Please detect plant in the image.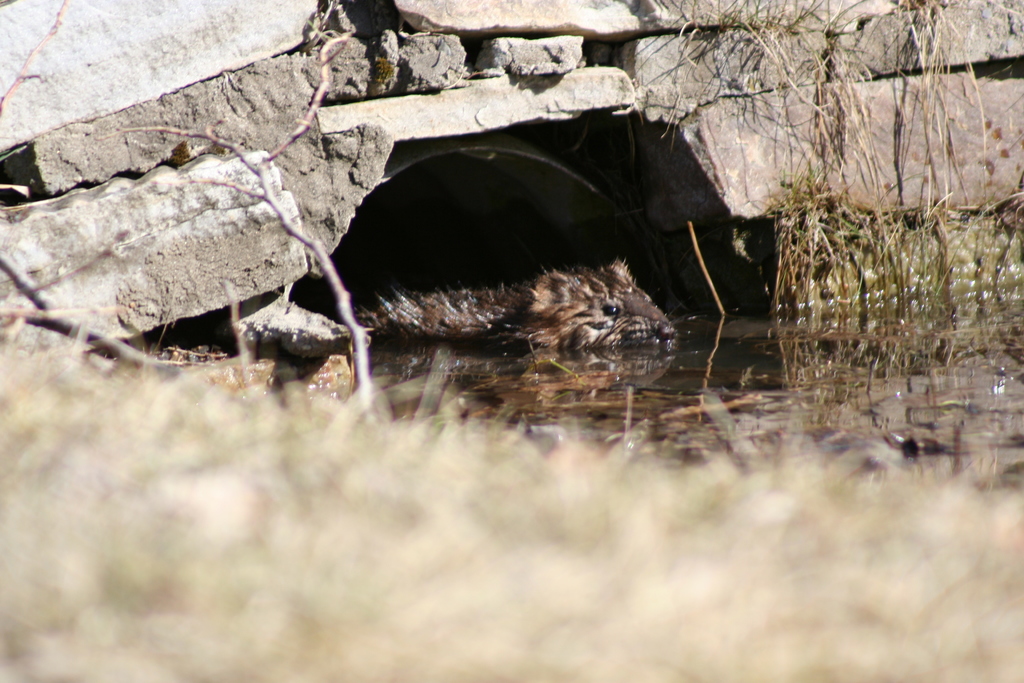
x1=682 y1=0 x2=812 y2=76.
